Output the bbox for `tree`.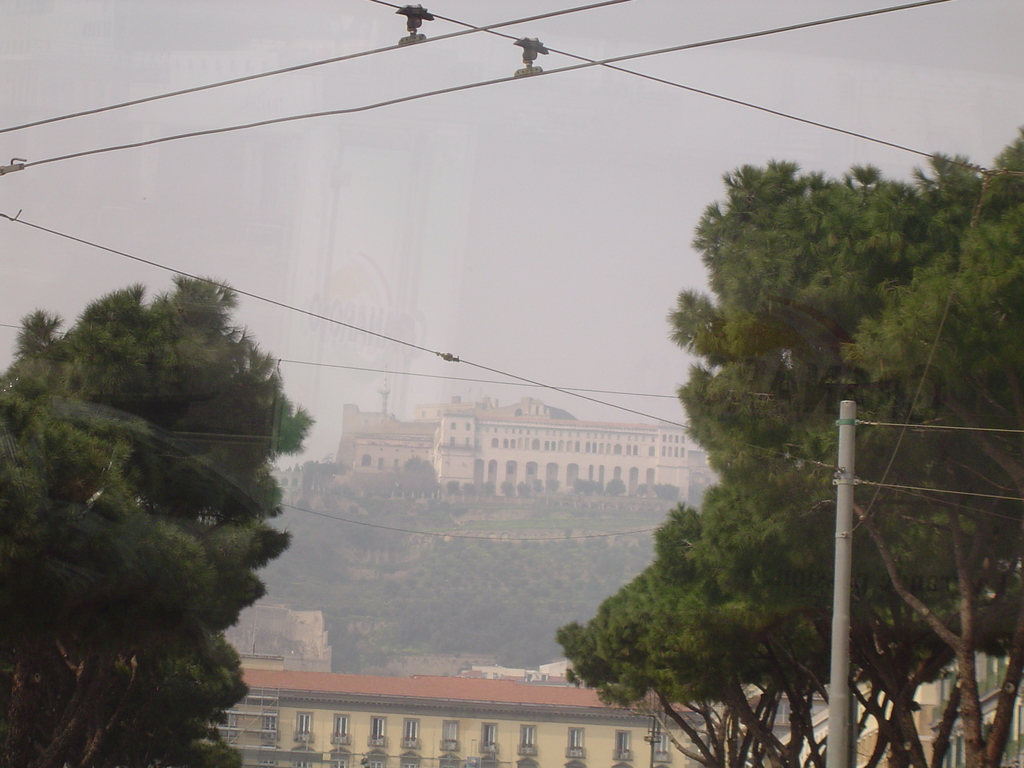
[555, 124, 1022, 764].
